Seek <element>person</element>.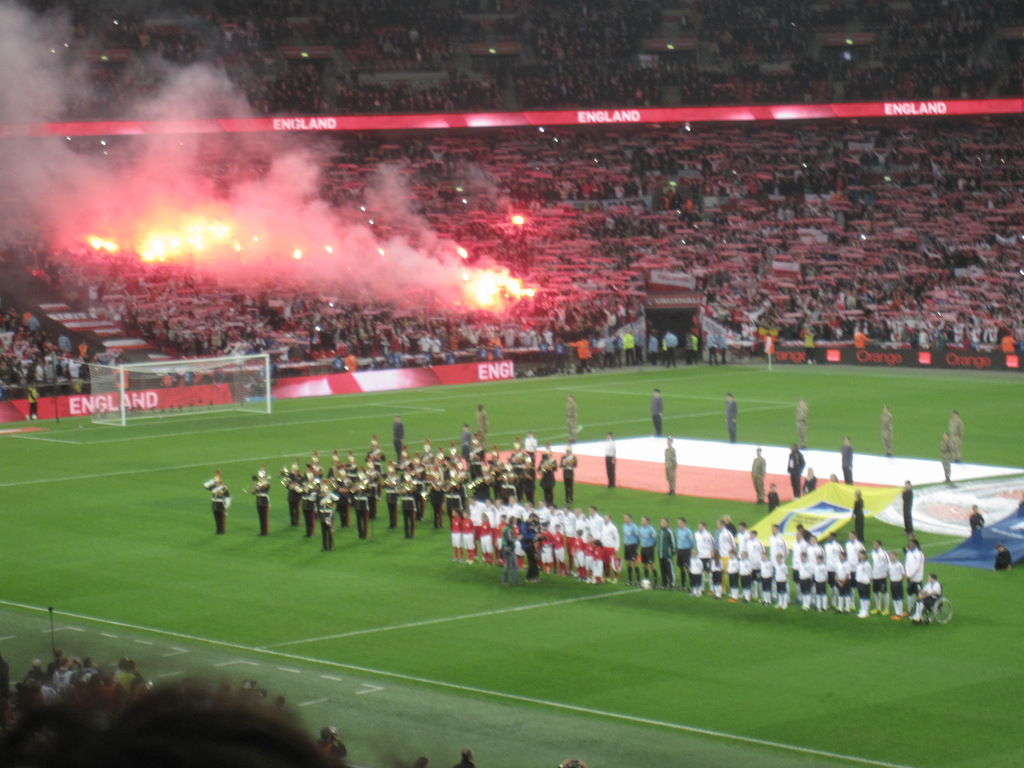
<box>855,551,872,620</box>.
